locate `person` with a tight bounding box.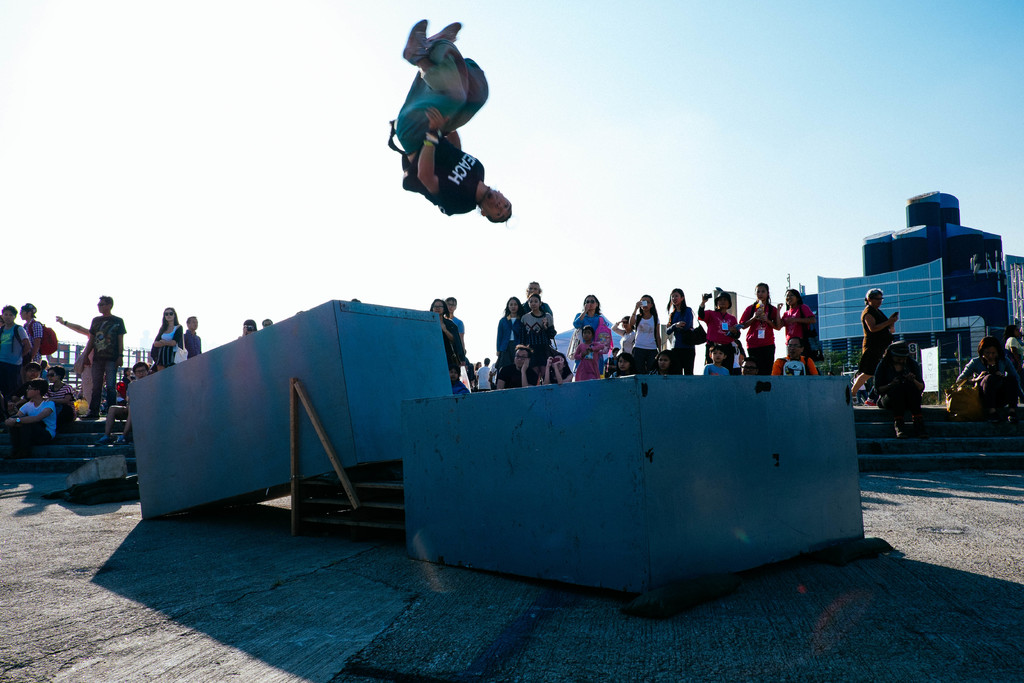
[384,0,500,254].
